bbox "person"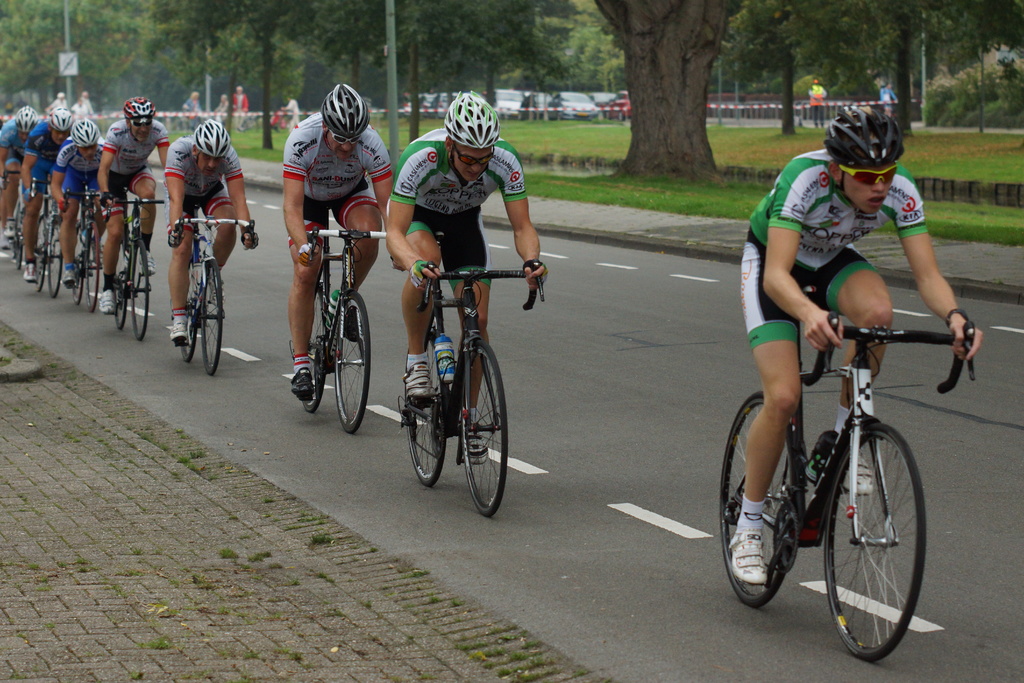
left=50, top=90, right=68, bottom=110
